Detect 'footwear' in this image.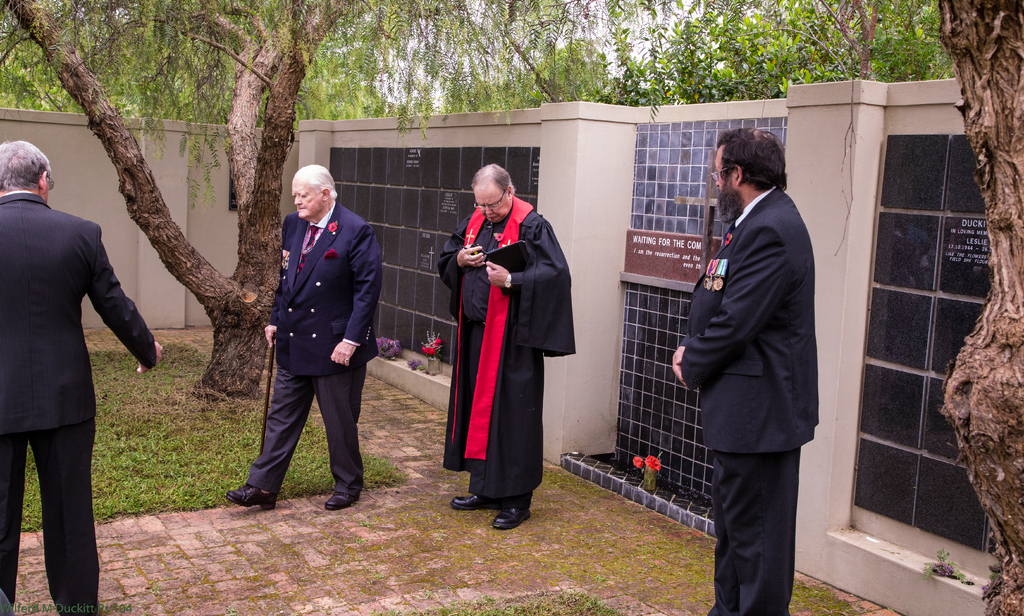
Detection: select_region(493, 504, 536, 530).
